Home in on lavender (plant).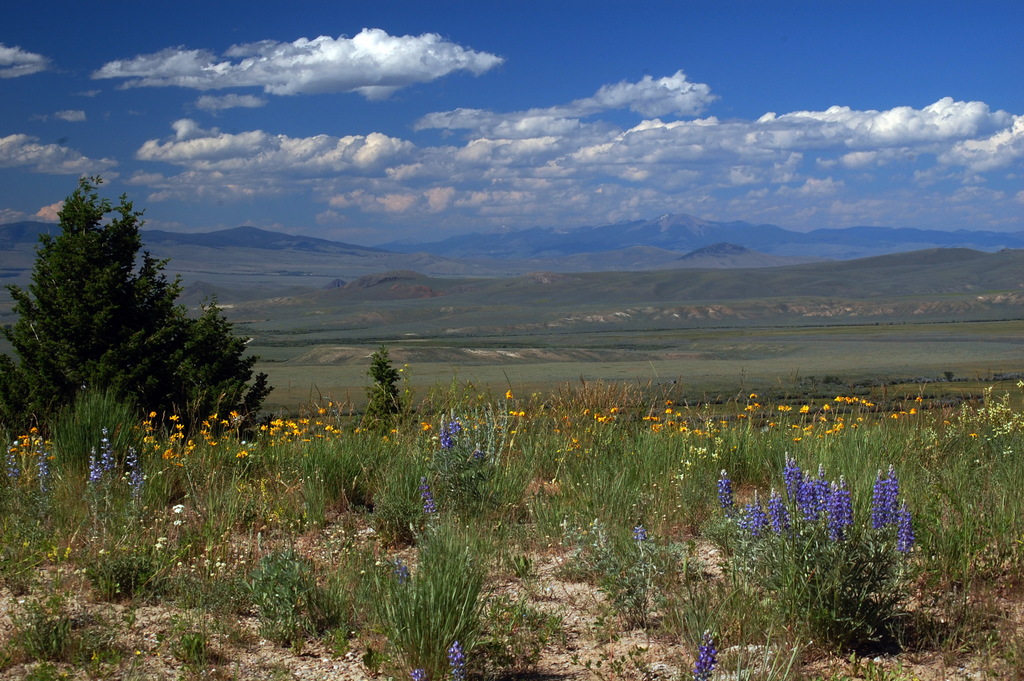
Homed in at 0/438/26/530.
